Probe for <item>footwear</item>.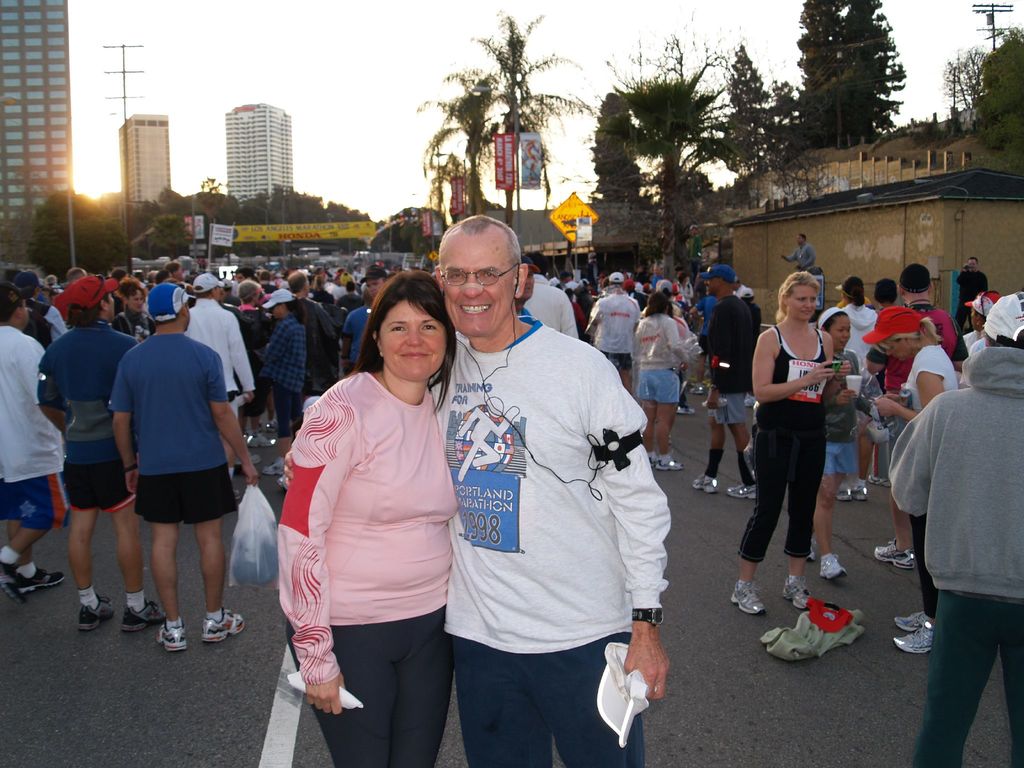
Probe result: bbox=(78, 598, 116, 634).
